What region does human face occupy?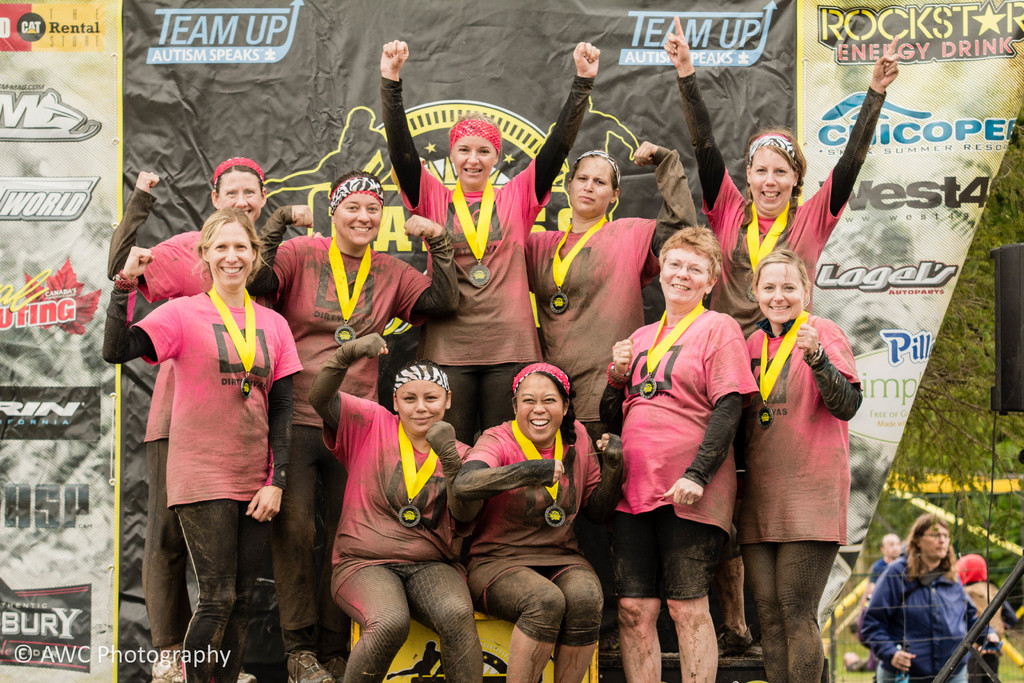
bbox=[884, 534, 902, 559].
